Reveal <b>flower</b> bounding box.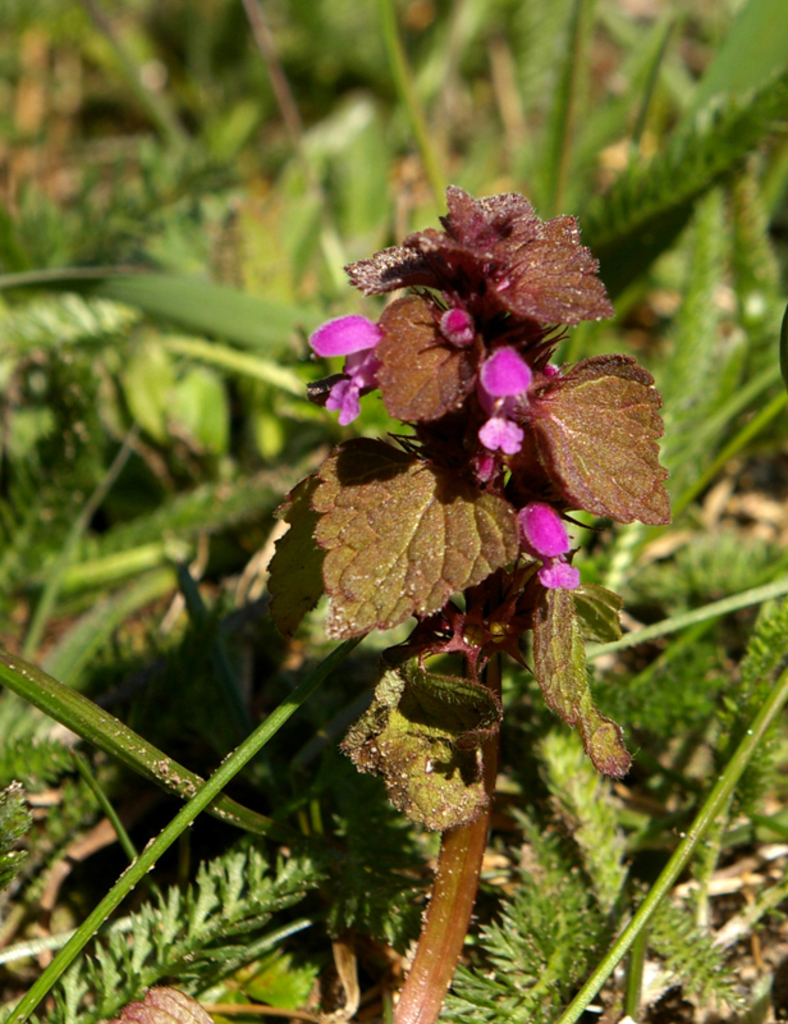
Revealed: [x1=306, y1=310, x2=379, y2=422].
